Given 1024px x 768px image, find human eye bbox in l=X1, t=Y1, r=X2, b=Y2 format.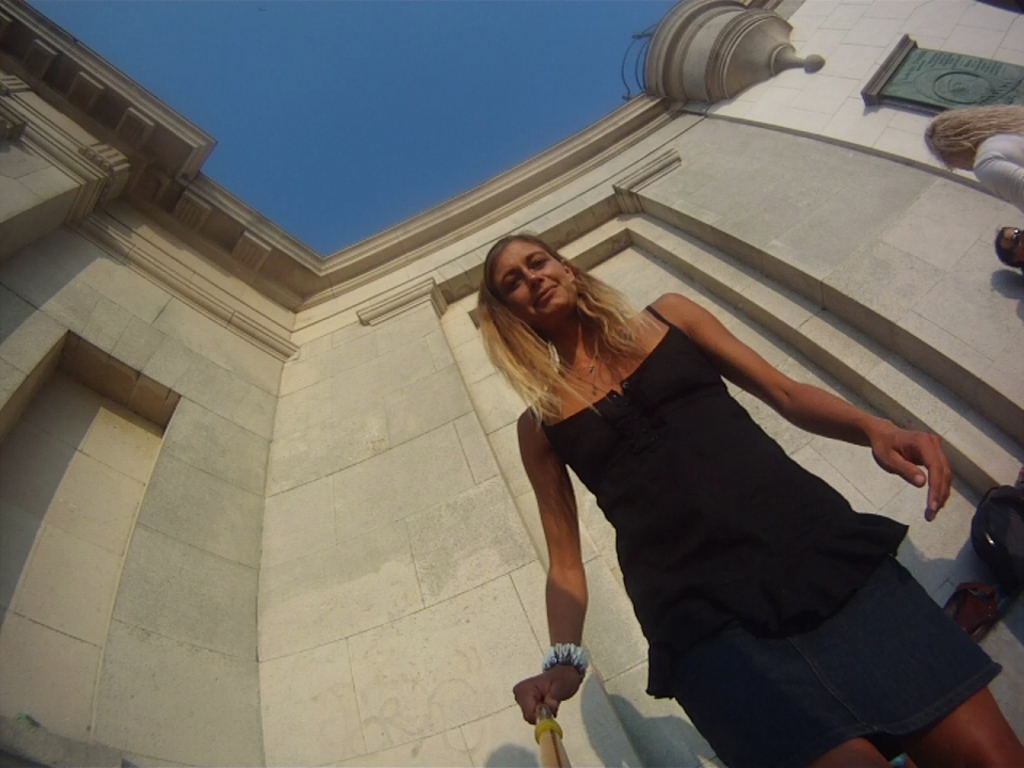
l=530, t=254, r=545, b=270.
